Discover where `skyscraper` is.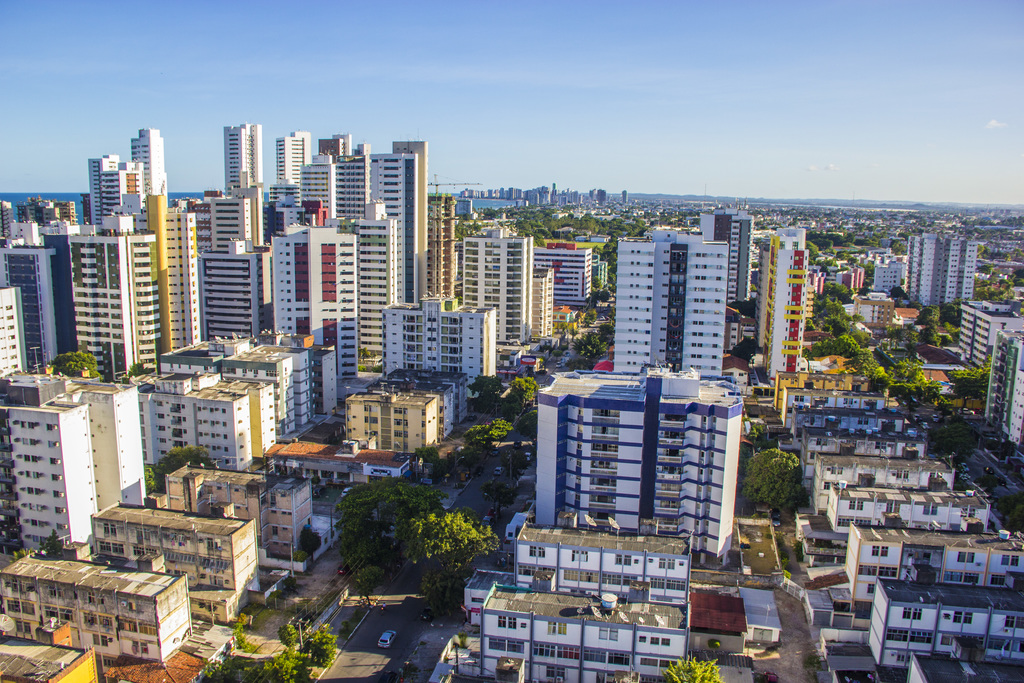
Discovered at [761,226,804,383].
